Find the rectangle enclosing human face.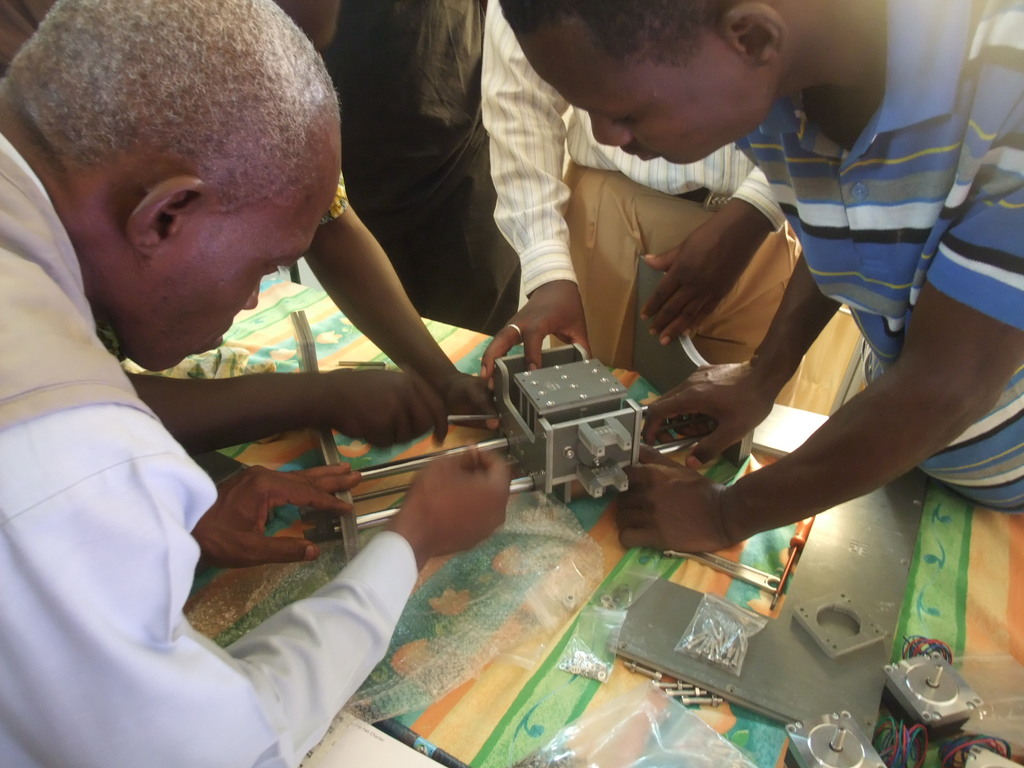
<box>111,127,348,387</box>.
